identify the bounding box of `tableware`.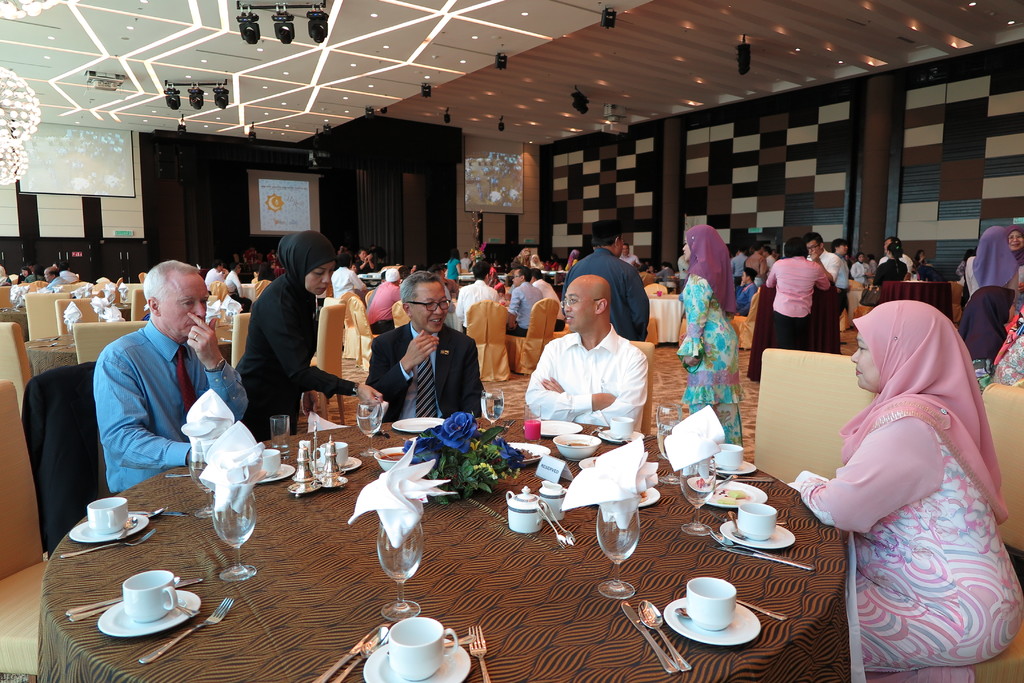
detection(310, 437, 361, 471).
